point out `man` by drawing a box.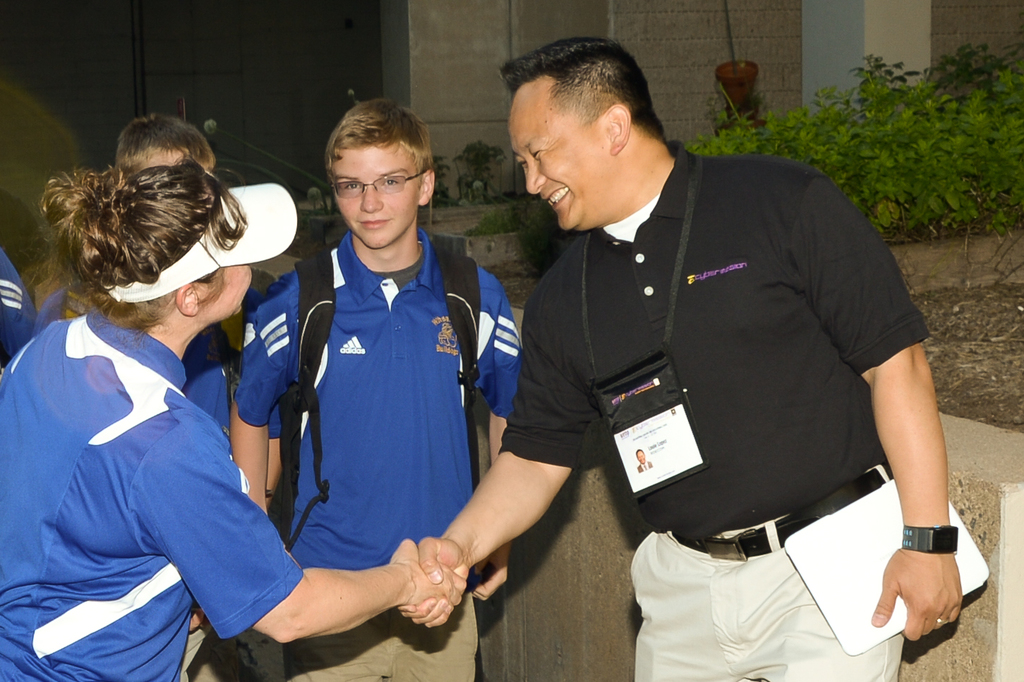
414:44:948:668.
